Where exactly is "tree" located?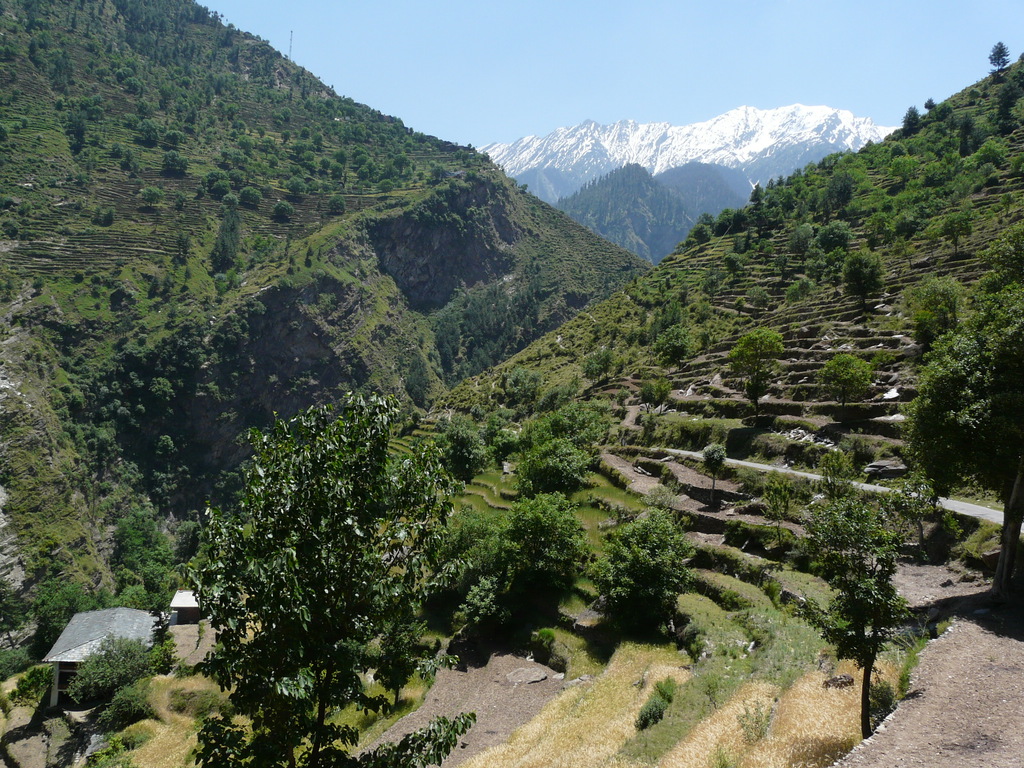
Its bounding box is <region>283, 130, 292, 146</region>.
